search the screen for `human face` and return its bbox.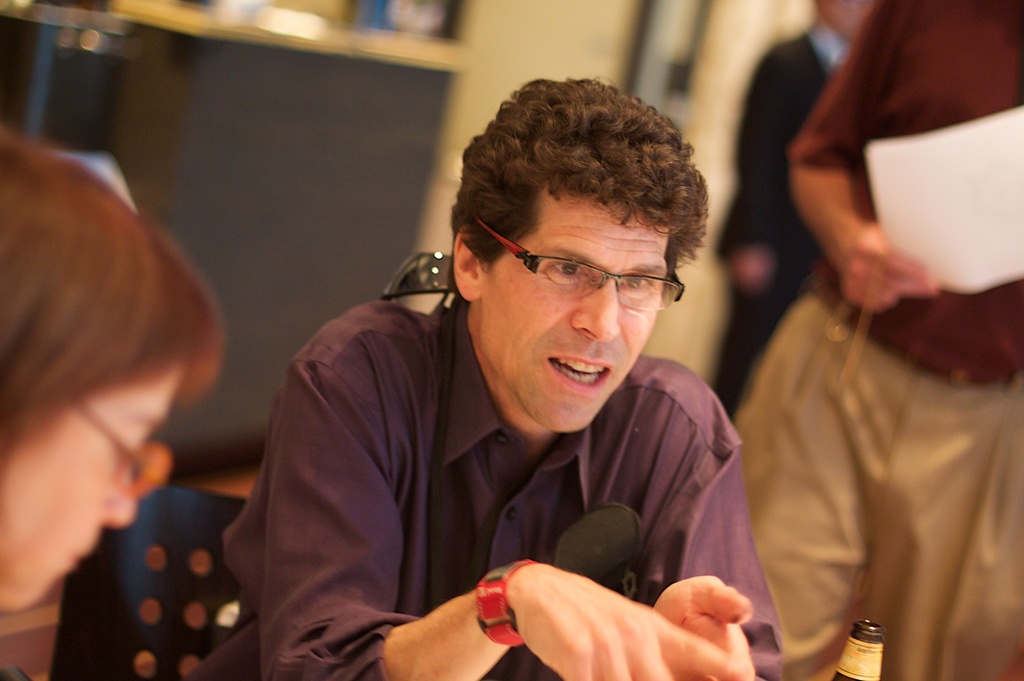
Found: Rect(476, 189, 668, 429).
